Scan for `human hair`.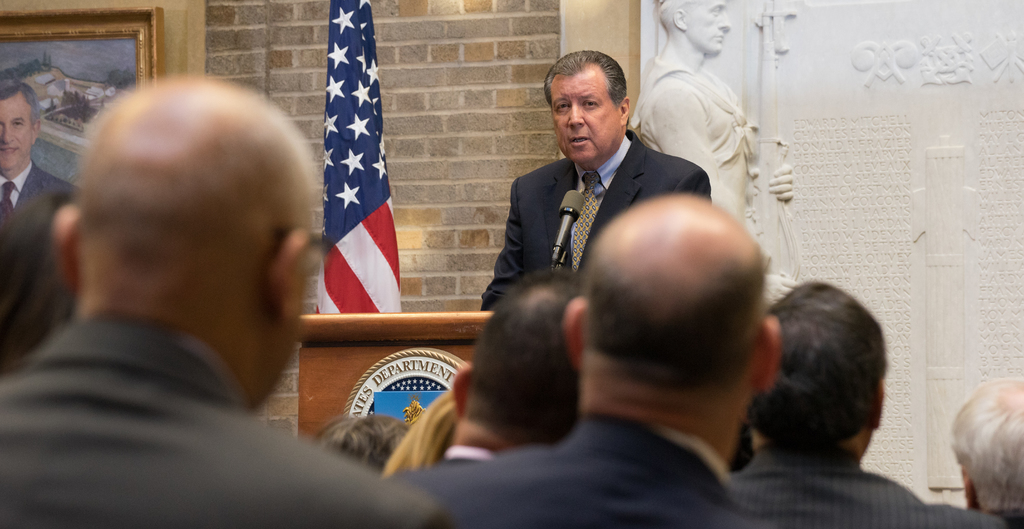
Scan result: 586,195,770,389.
